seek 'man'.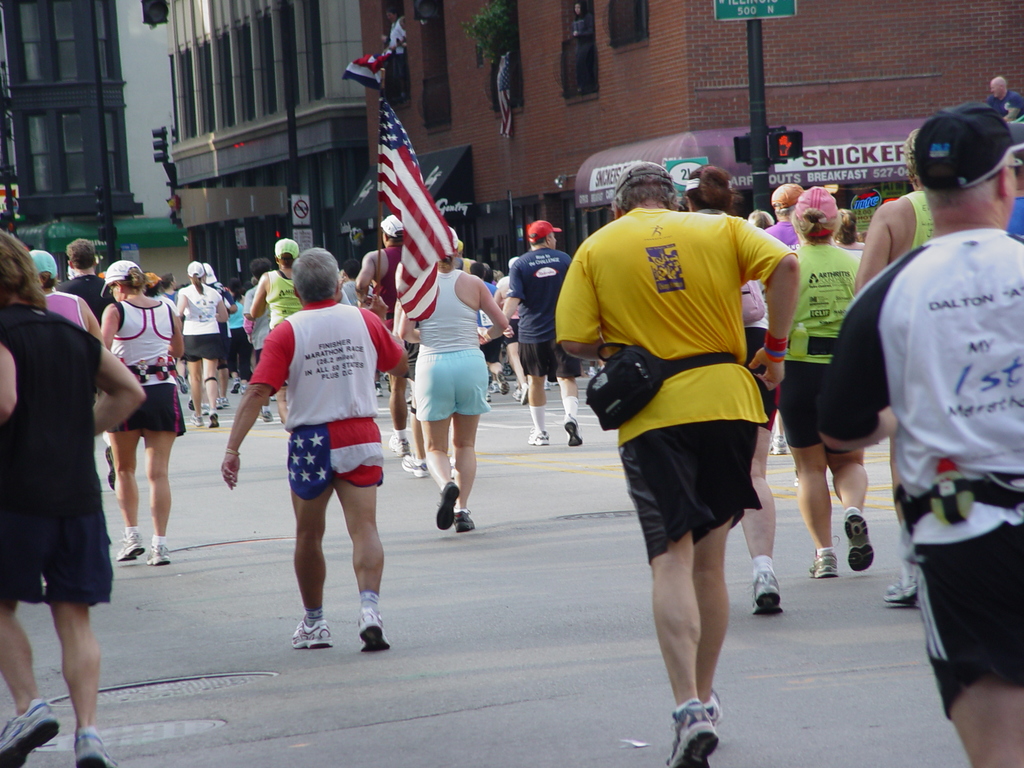
detection(853, 125, 935, 611).
